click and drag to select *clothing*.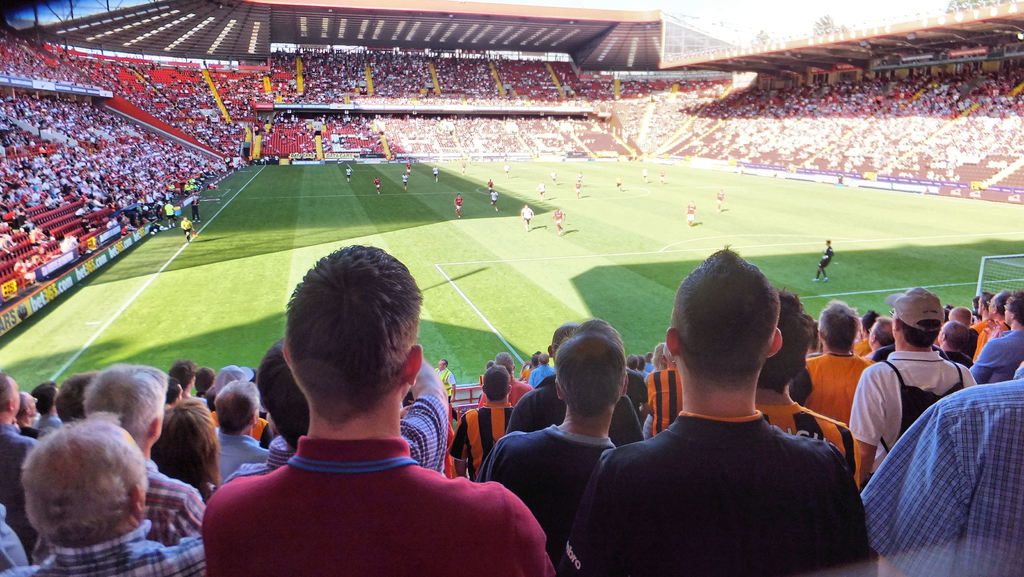
Selection: rect(163, 203, 177, 218).
